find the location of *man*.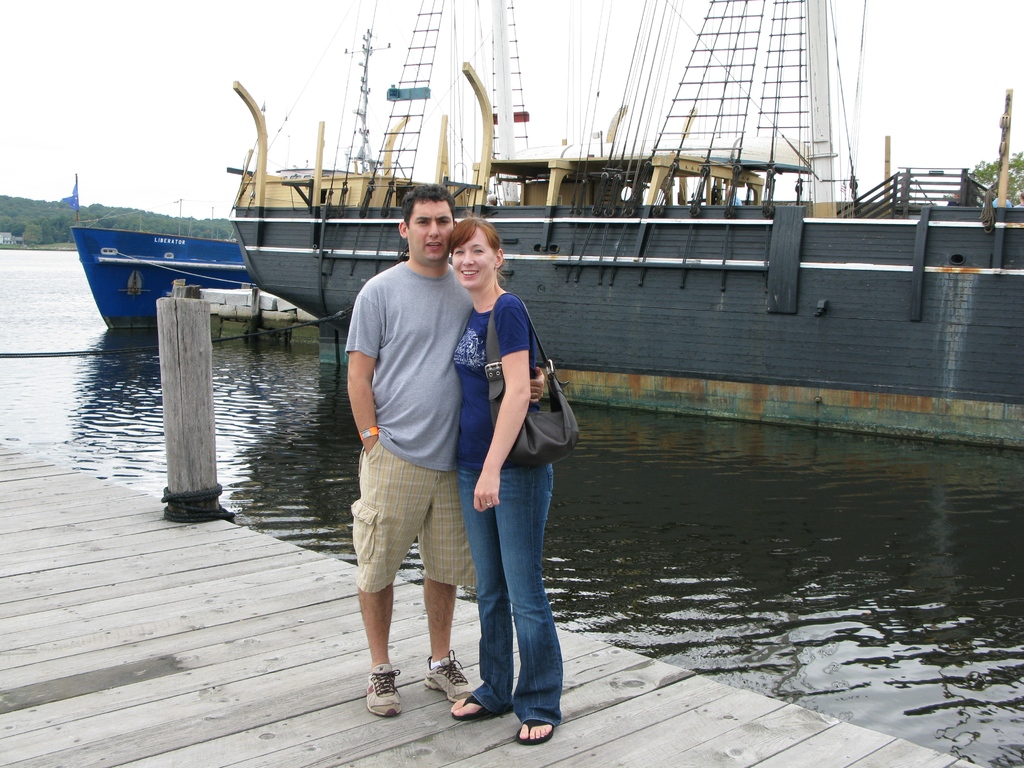
Location: <box>350,179,545,710</box>.
